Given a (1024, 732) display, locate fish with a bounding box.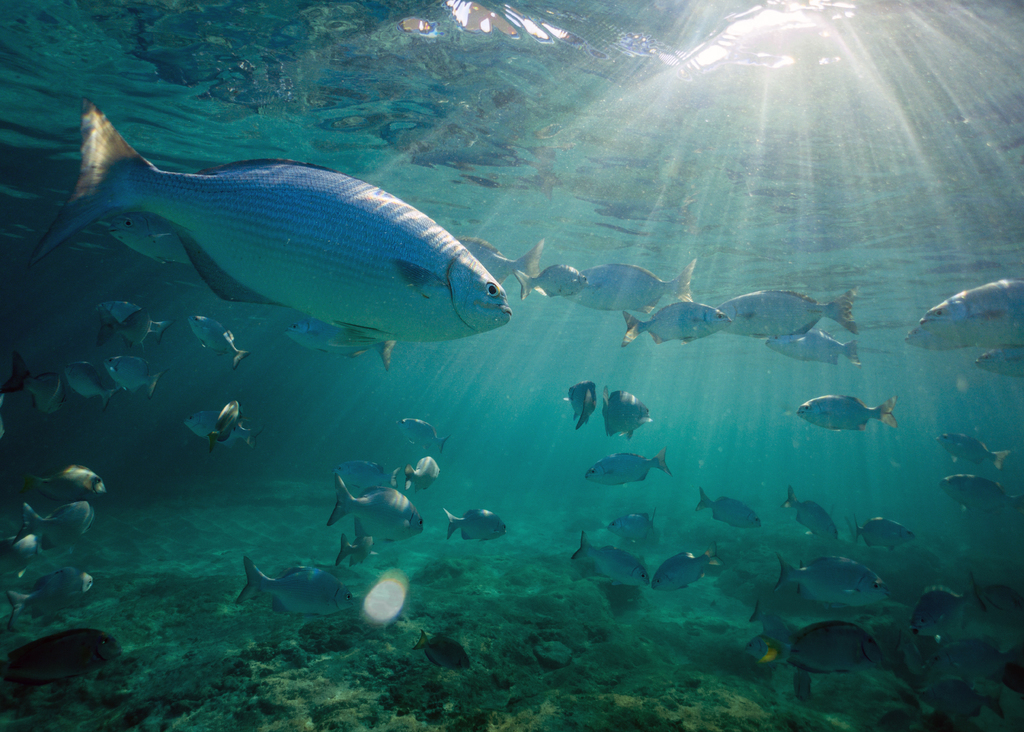
Located: select_region(569, 381, 594, 428).
